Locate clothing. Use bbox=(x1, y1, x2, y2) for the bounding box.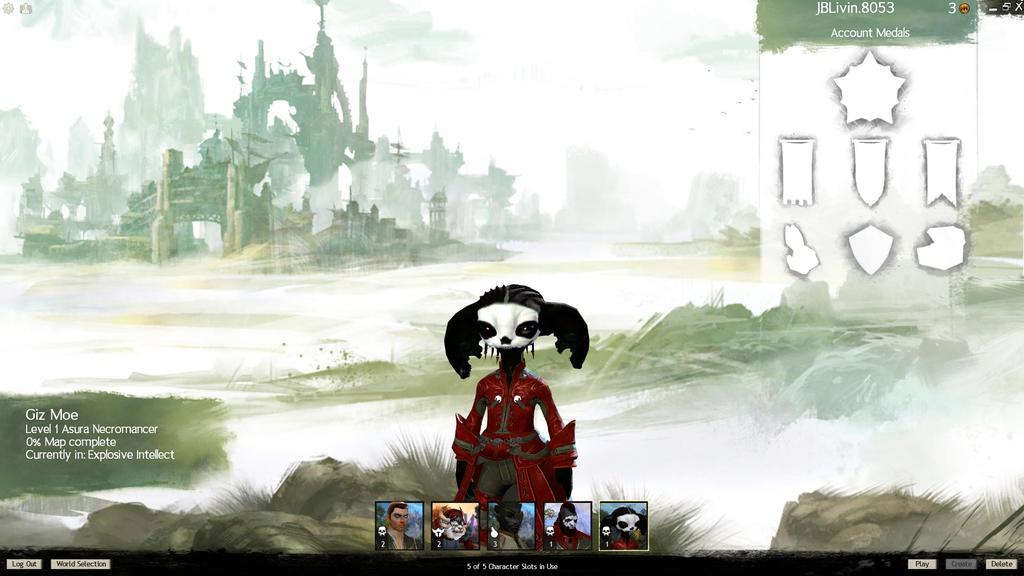
bbox=(552, 527, 591, 552).
